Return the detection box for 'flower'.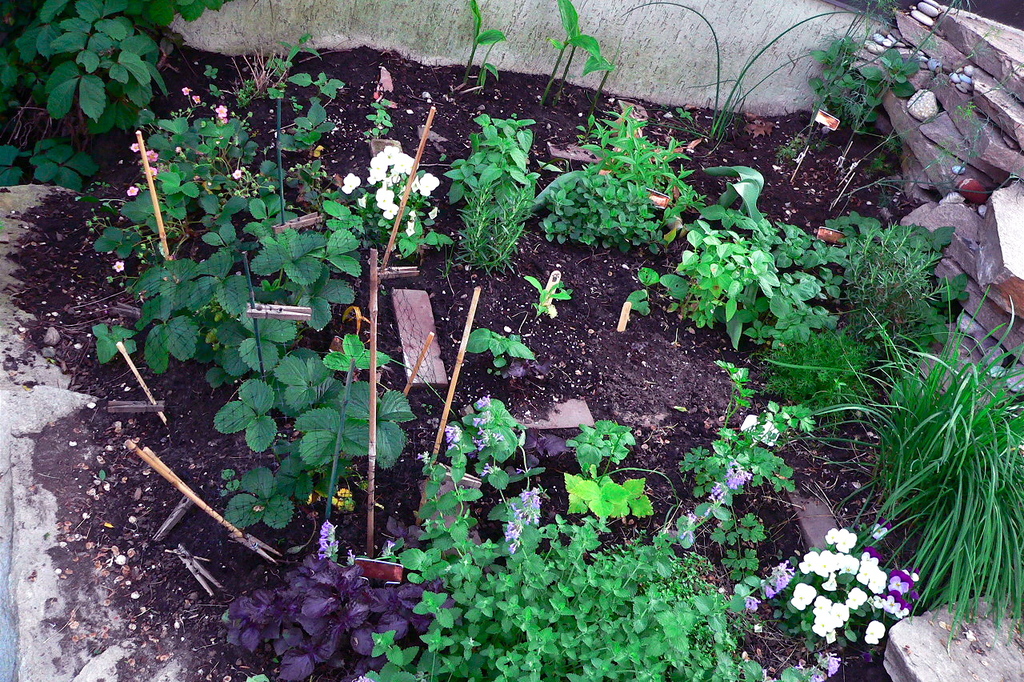
(113, 262, 125, 271).
